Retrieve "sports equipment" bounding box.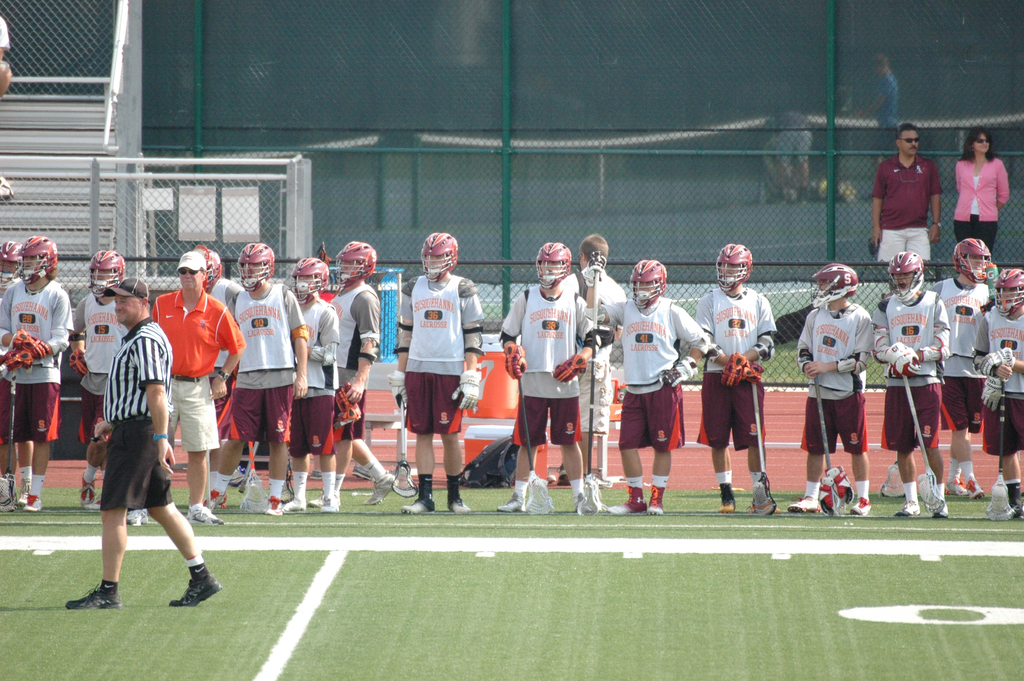
Bounding box: locate(558, 349, 589, 382).
